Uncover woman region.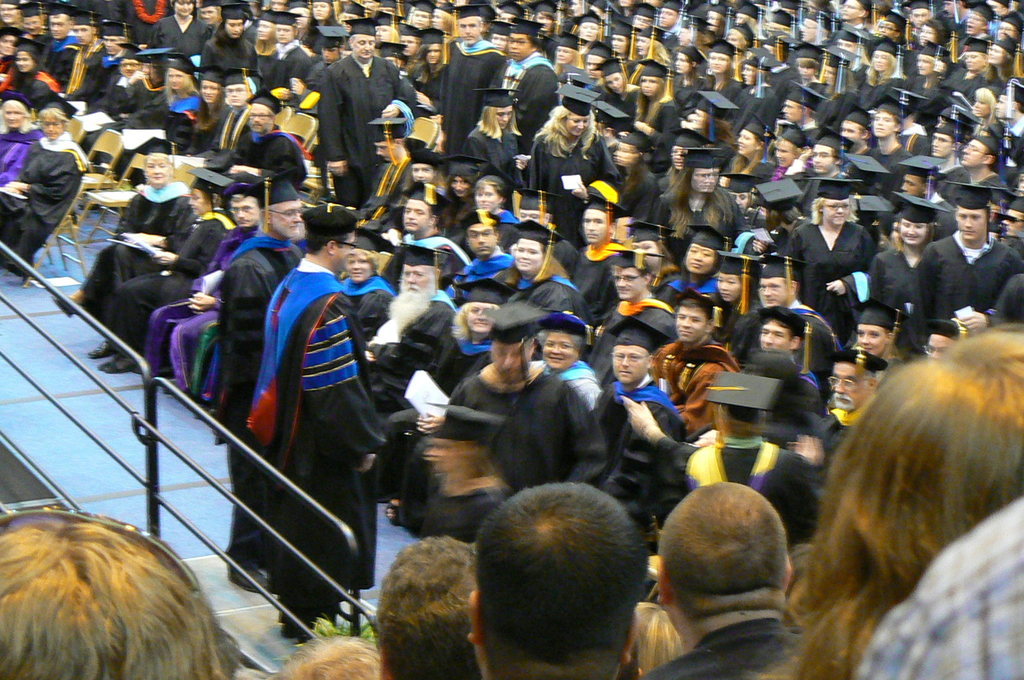
Uncovered: x1=625 y1=53 x2=678 y2=125.
